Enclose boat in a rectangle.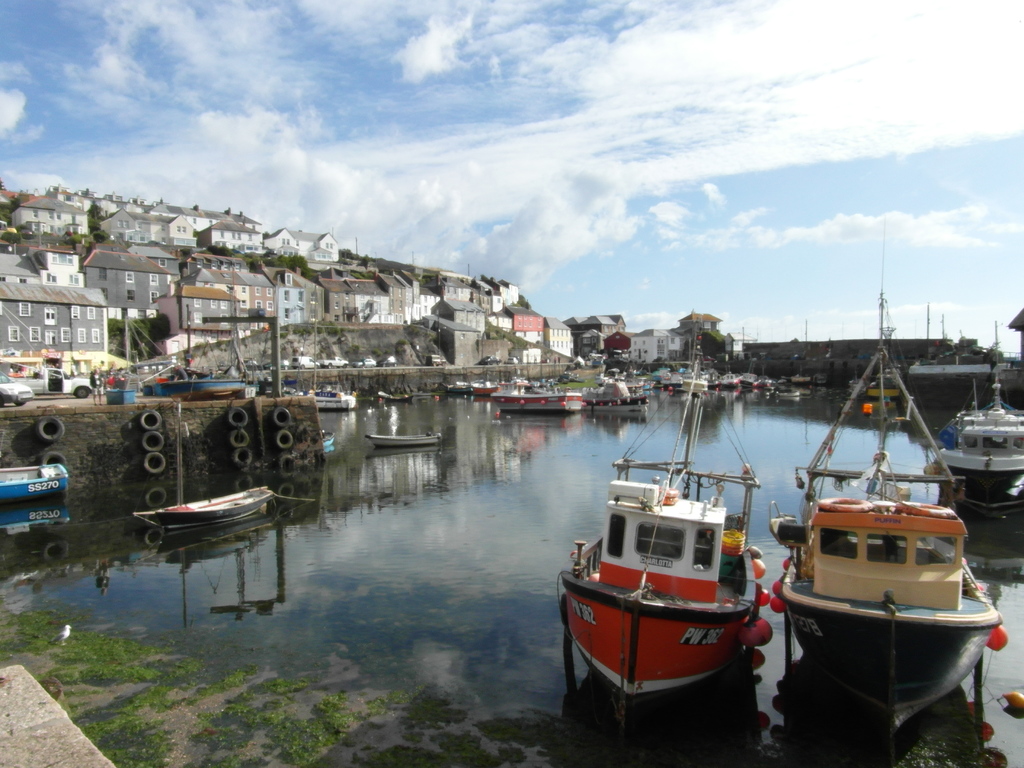
x1=550, y1=367, x2=806, y2=736.
